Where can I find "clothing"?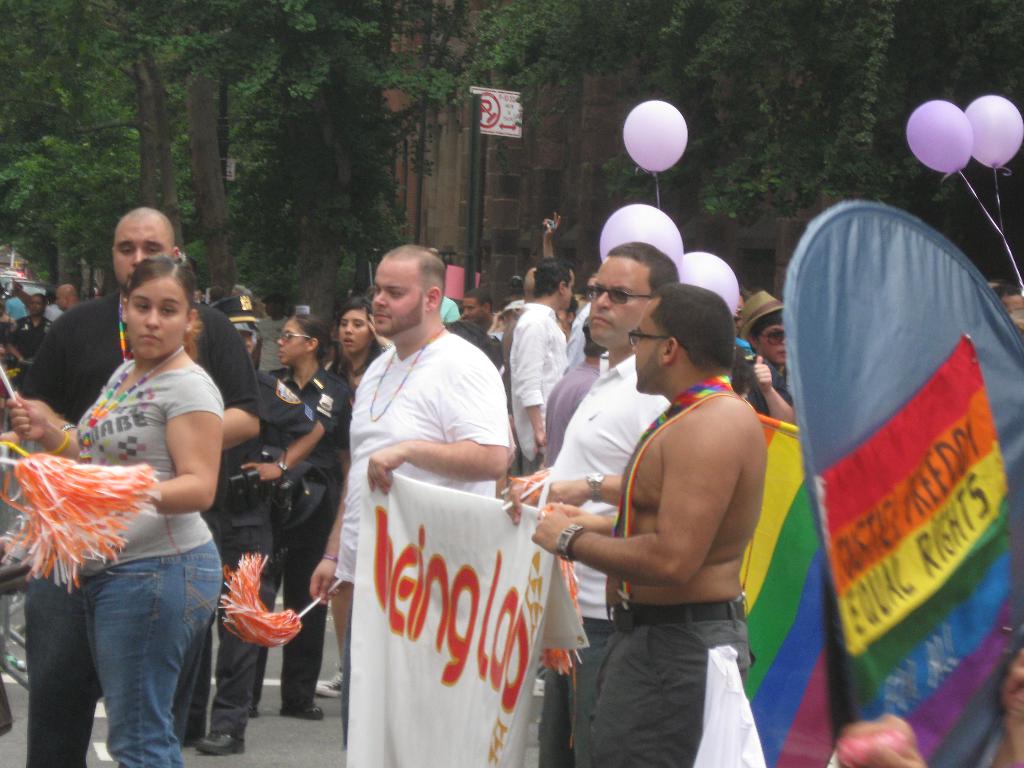
You can find it at left=567, top=300, right=587, bottom=367.
